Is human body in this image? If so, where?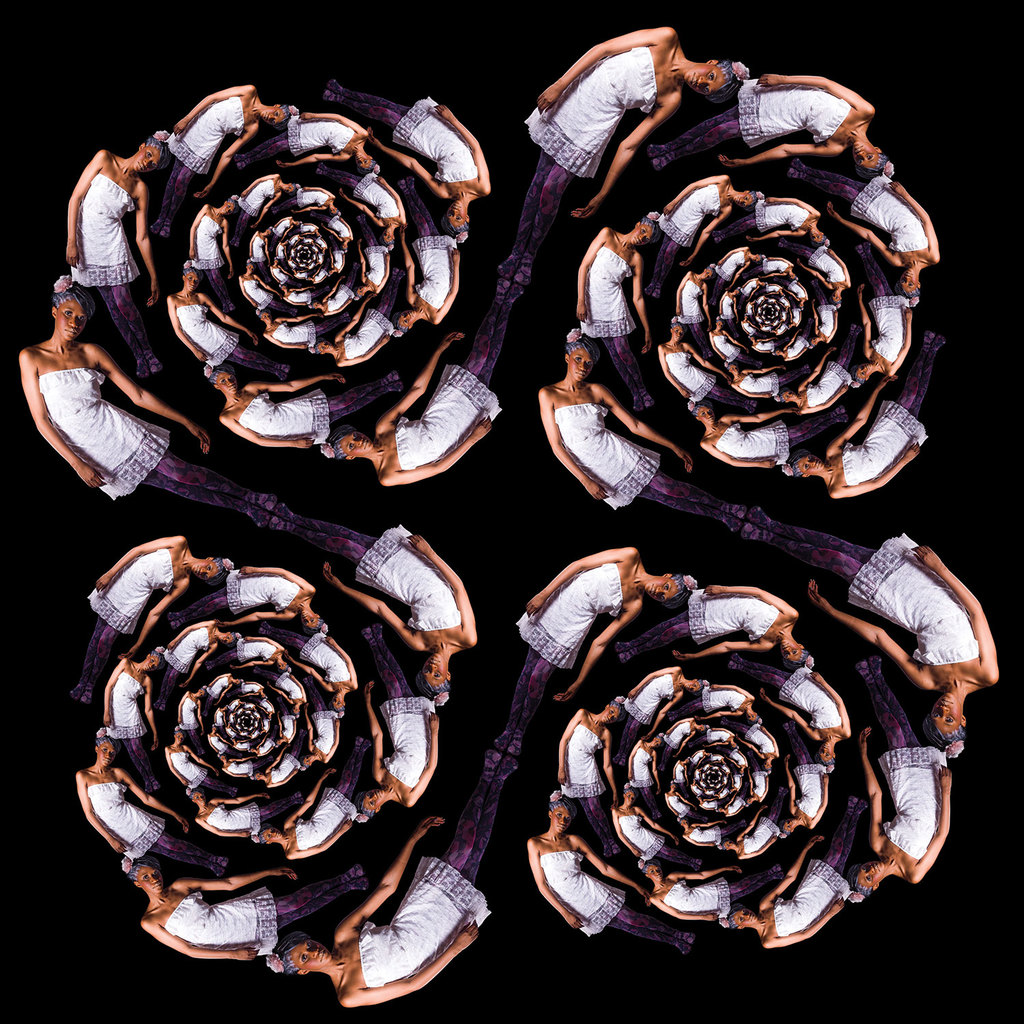
Yes, at (291,631,358,694).
